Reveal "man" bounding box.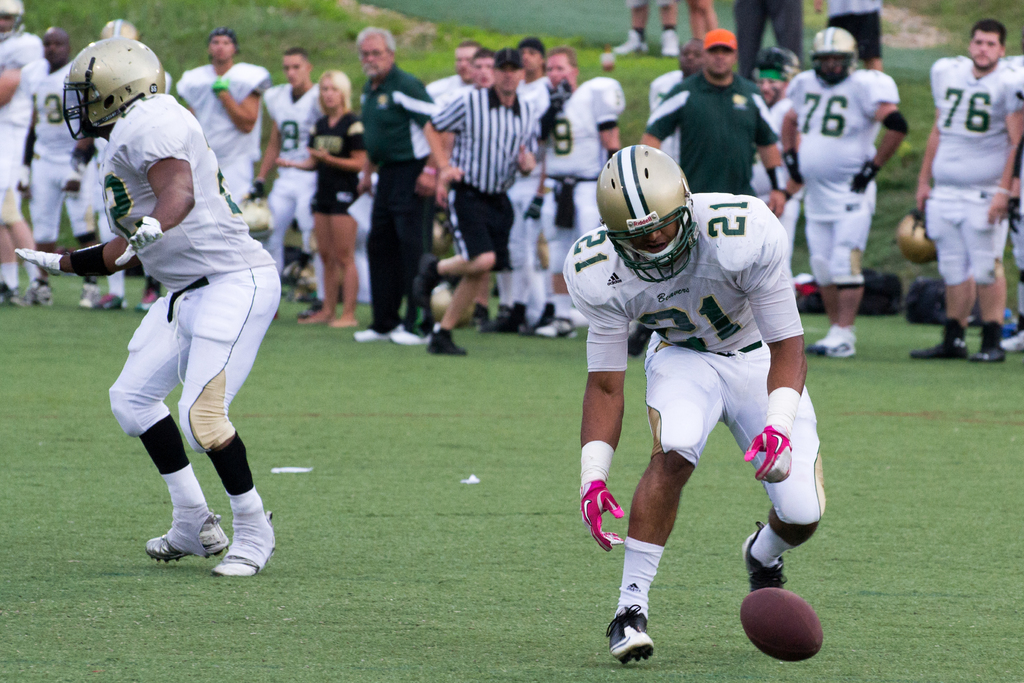
Revealed: (x1=563, y1=144, x2=829, y2=662).
